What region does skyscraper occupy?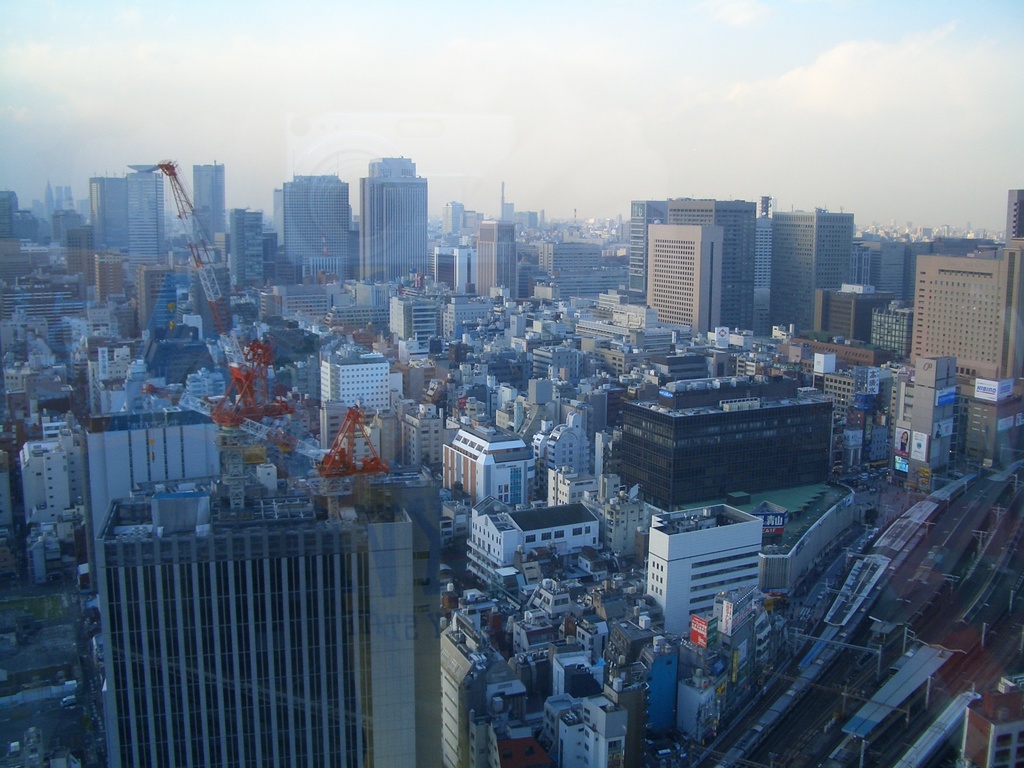
x1=634, y1=509, x2=777, y2=676.
